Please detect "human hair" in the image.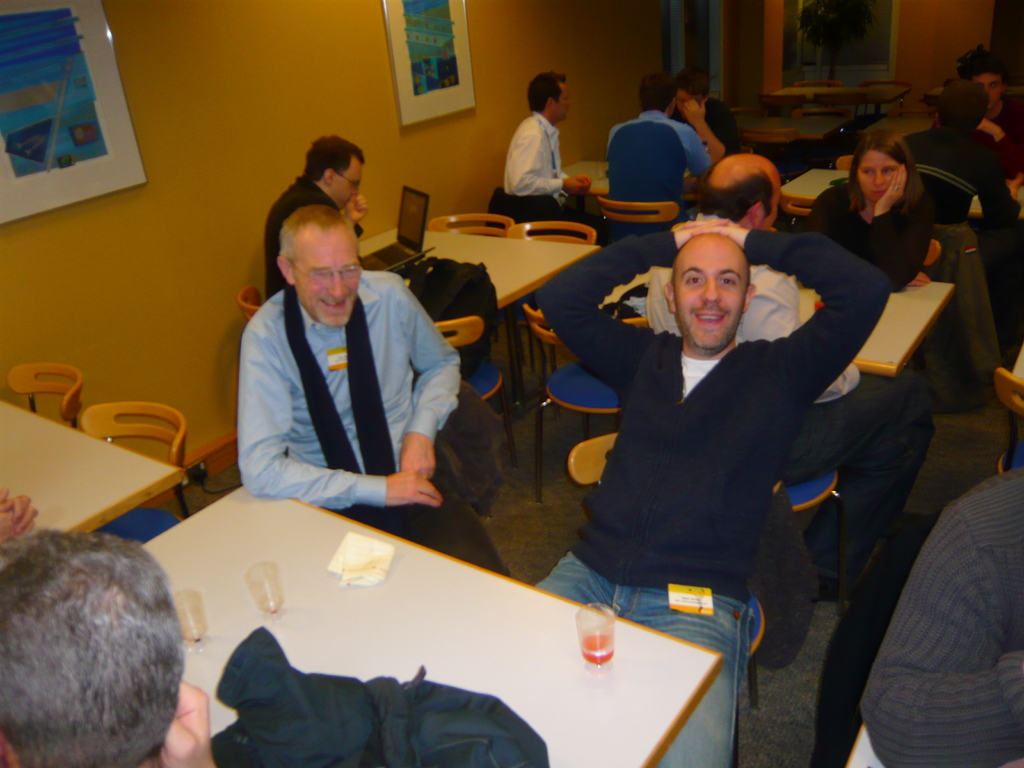
crop(849, 127, 923, 212).
